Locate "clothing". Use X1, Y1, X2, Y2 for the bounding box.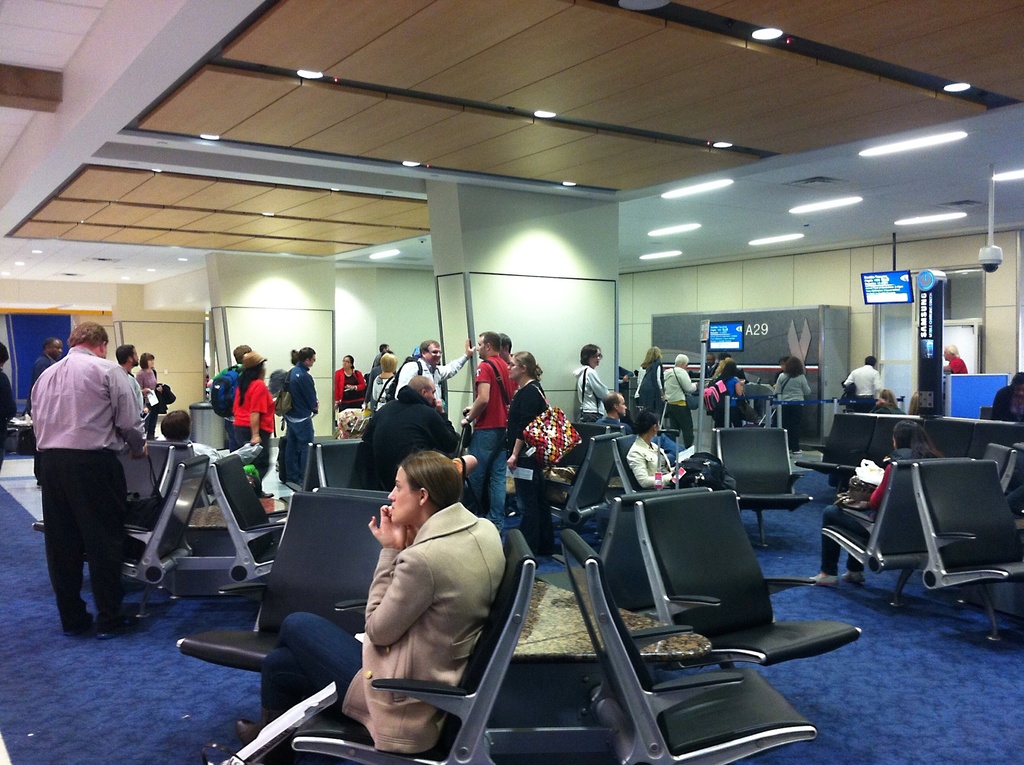
865, 400, 903, 412.
